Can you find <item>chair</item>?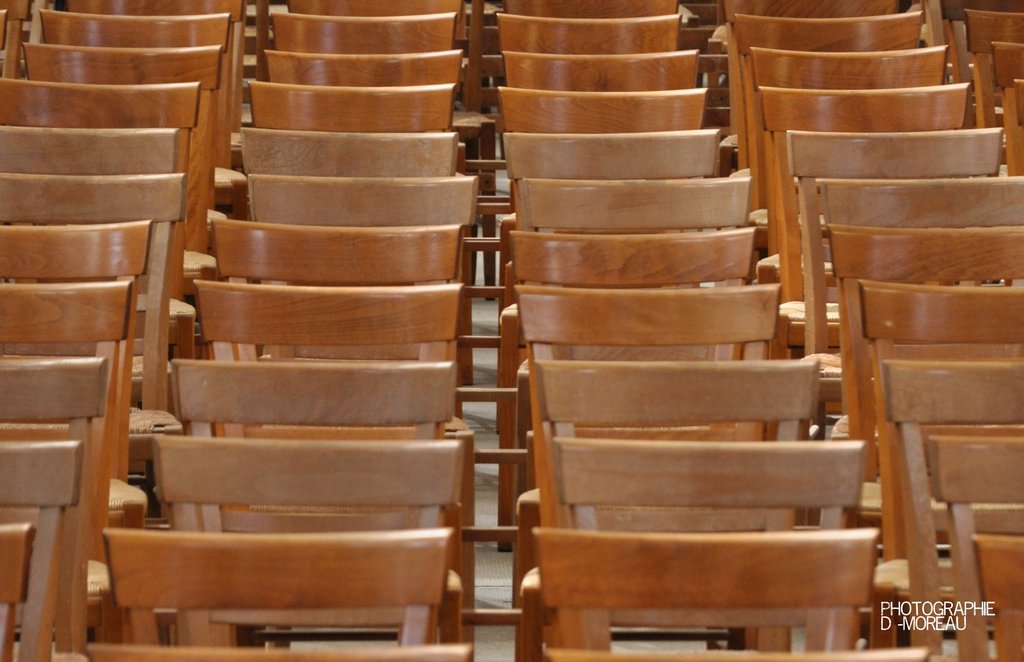
Yes, bounding box: bbox(826, 222, 1023, 661).
